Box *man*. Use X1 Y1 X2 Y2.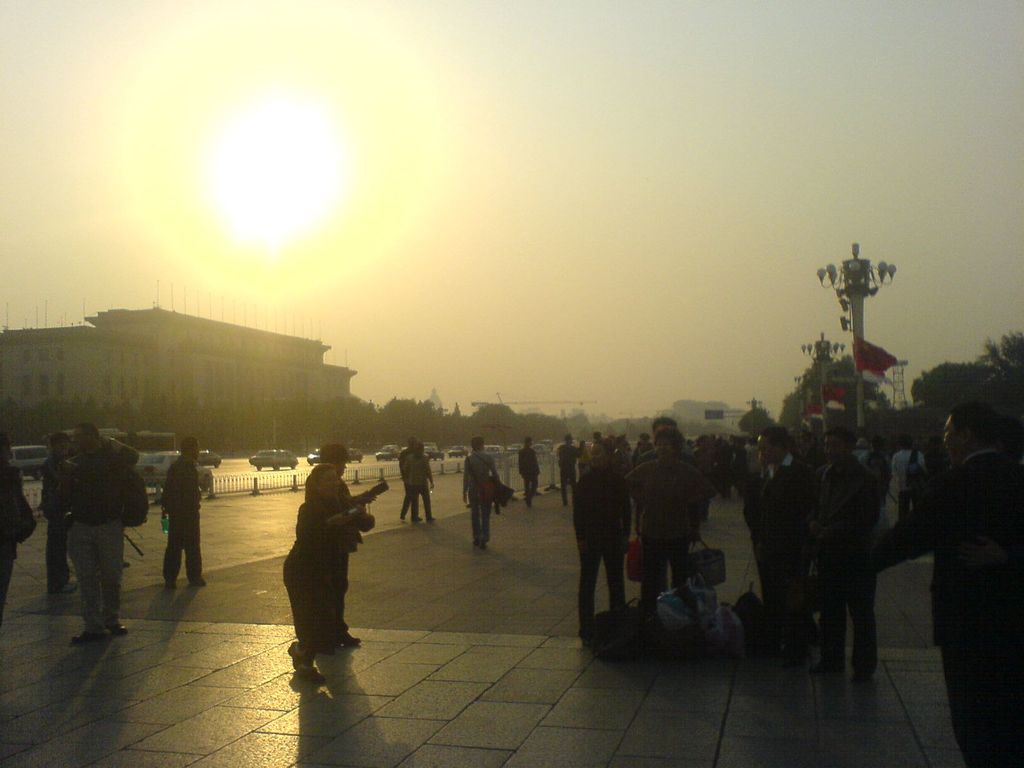
800 431 878 684.
